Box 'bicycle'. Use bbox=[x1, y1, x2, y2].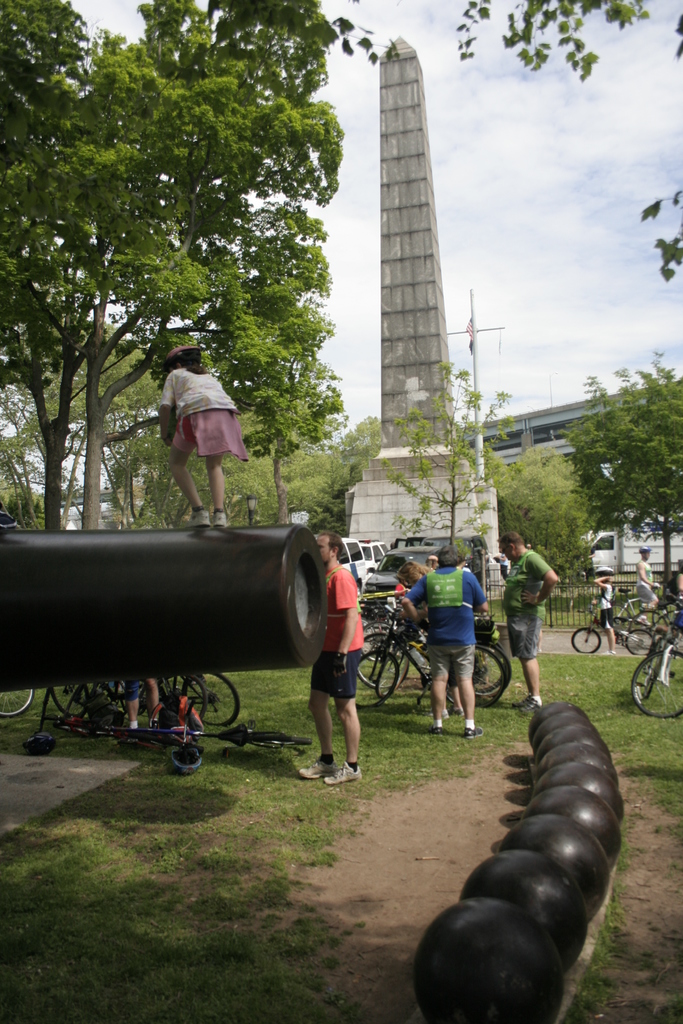
bbox=[631, 600, 682, 722].
